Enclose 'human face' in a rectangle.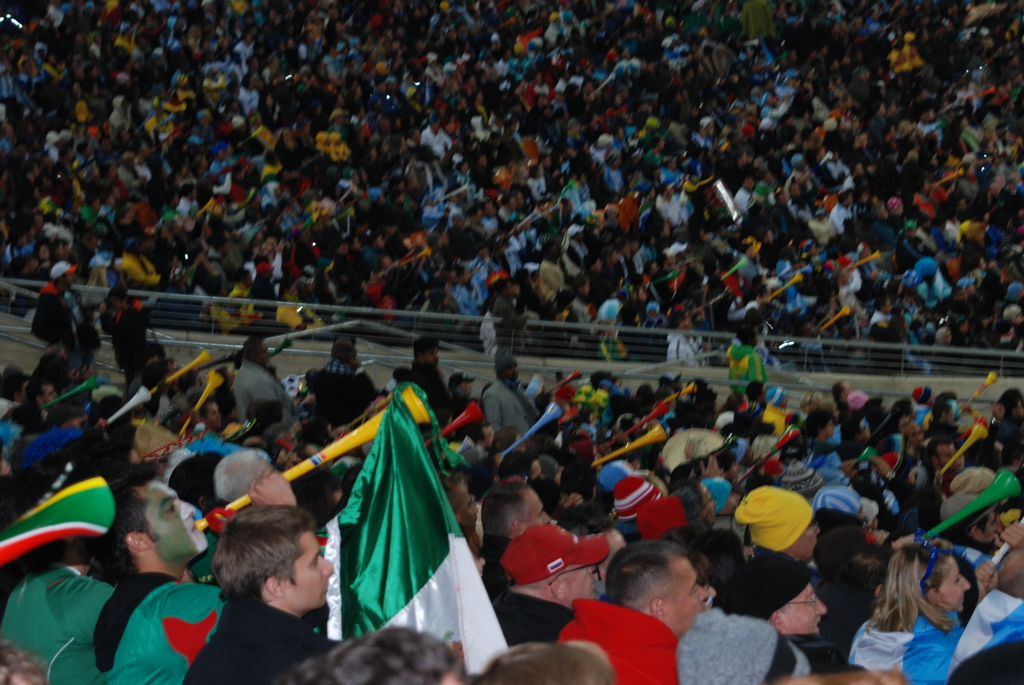
left=780, top=581, right=827, bottom=633.
